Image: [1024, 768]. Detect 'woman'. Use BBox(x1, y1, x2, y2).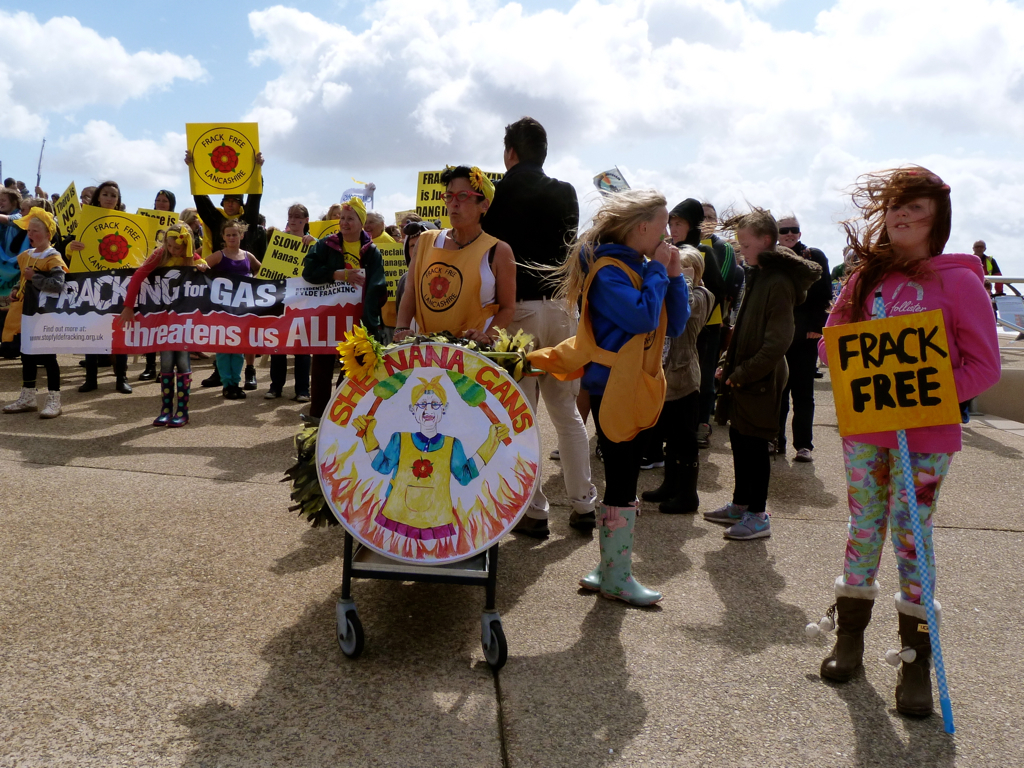
BBox(664, 192, 713, 260).
